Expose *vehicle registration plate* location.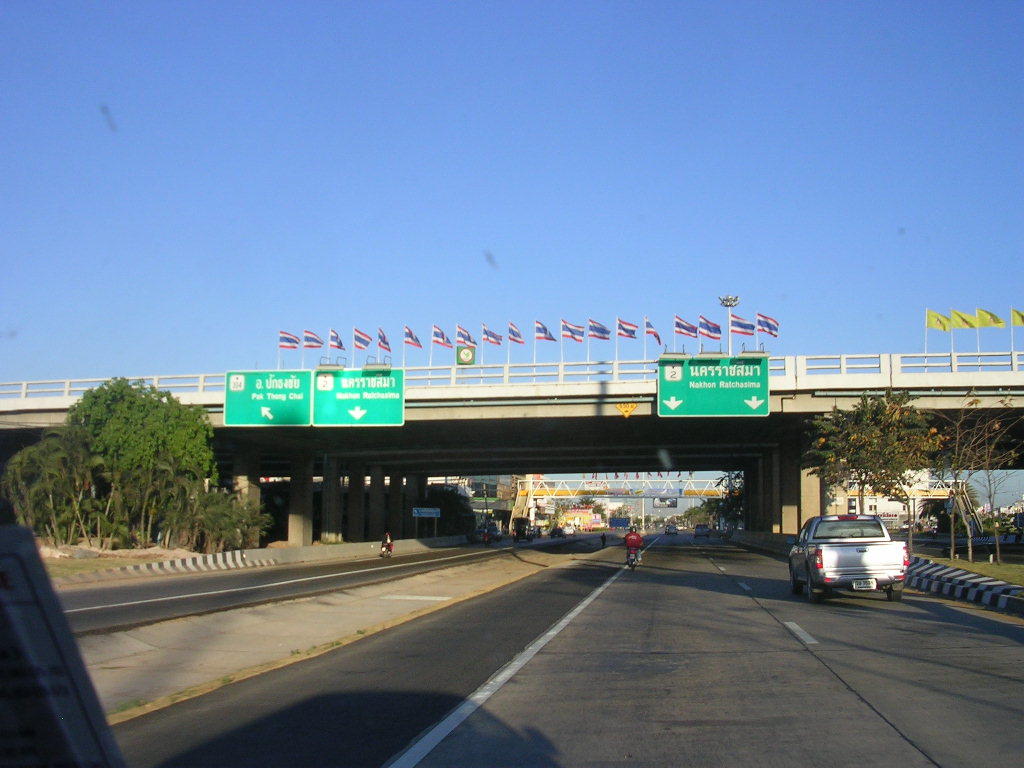
Exposed at left=852, top=578, right=877, bottom=593.
